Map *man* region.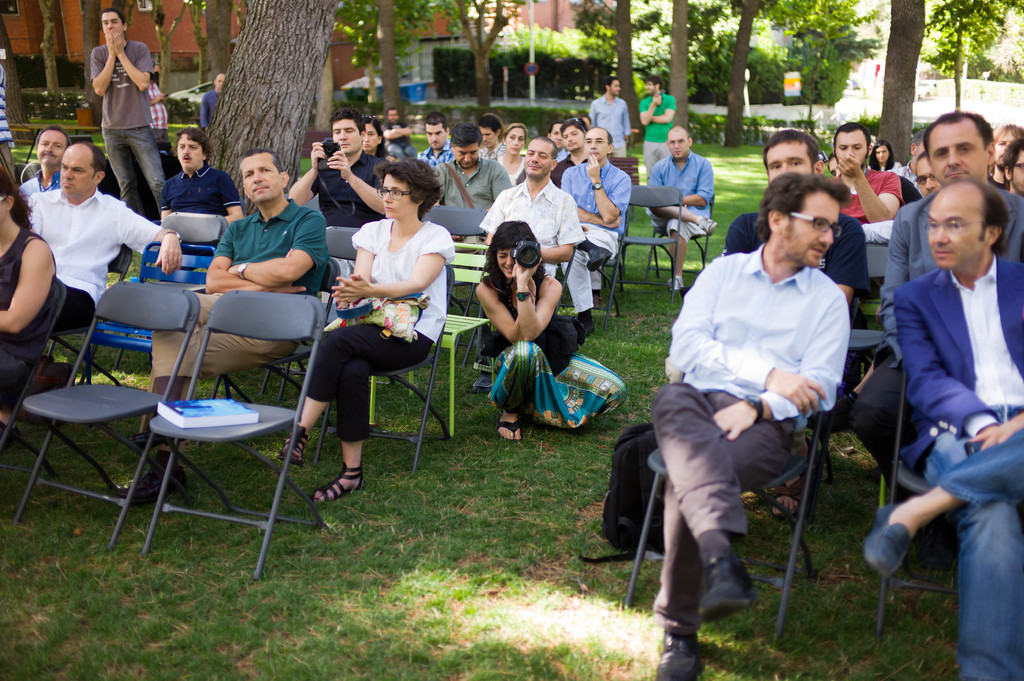
Mapped to BBox(584, 76, 632, 159).
